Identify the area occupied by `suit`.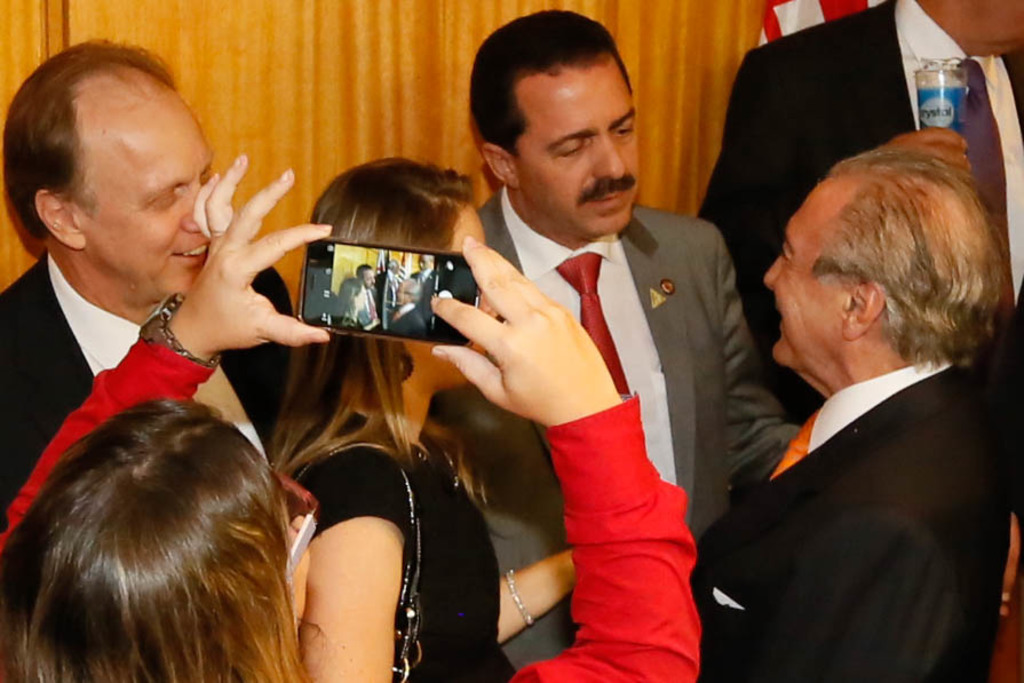
Area: x1=0, y1=245, x2=300, y2=529.
